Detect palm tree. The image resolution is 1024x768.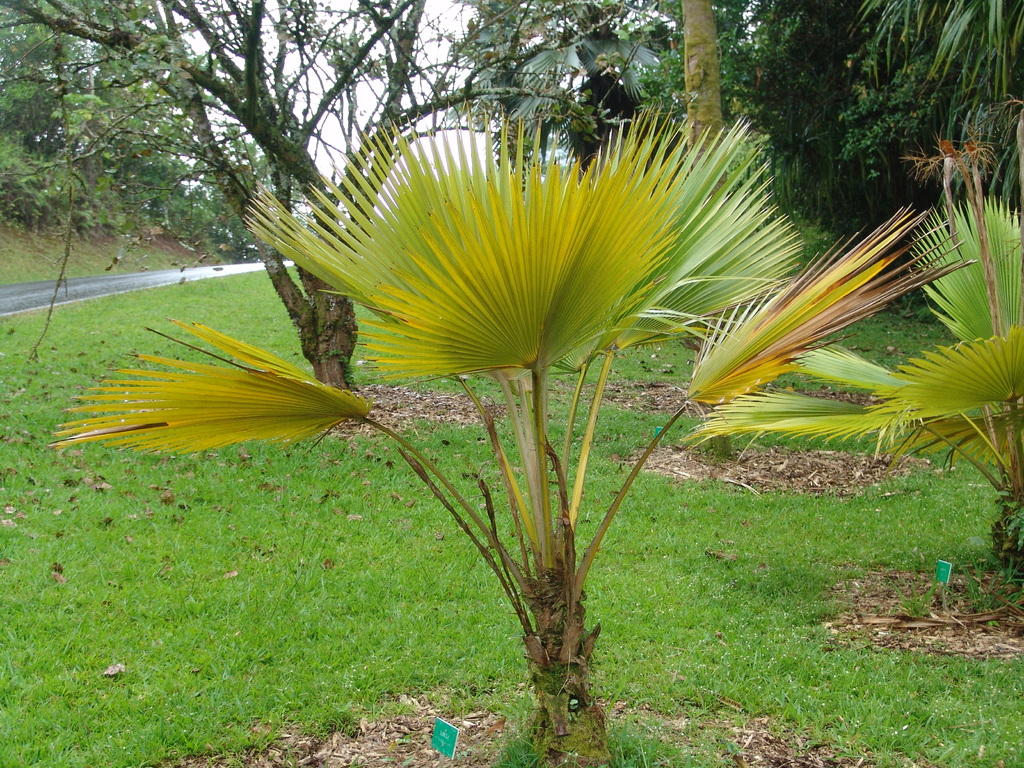
(x1=49, y1=91, x2=981, y2=767).
